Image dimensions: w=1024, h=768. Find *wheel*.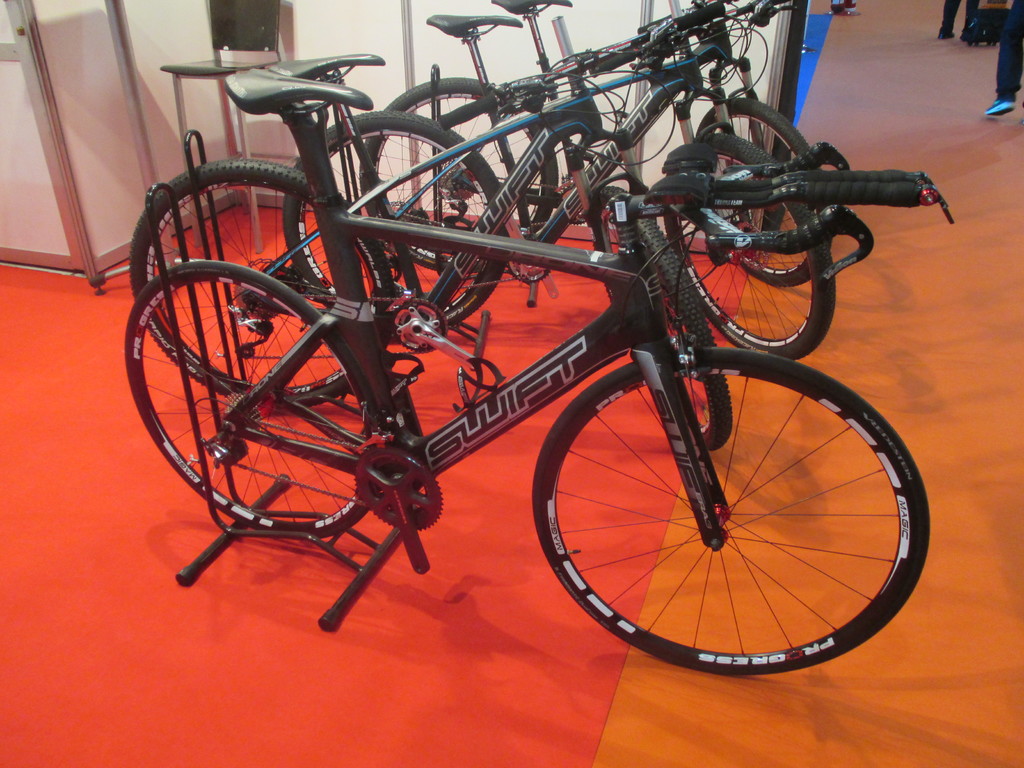
x1=280, y1=106, x2=520, y2=328.
